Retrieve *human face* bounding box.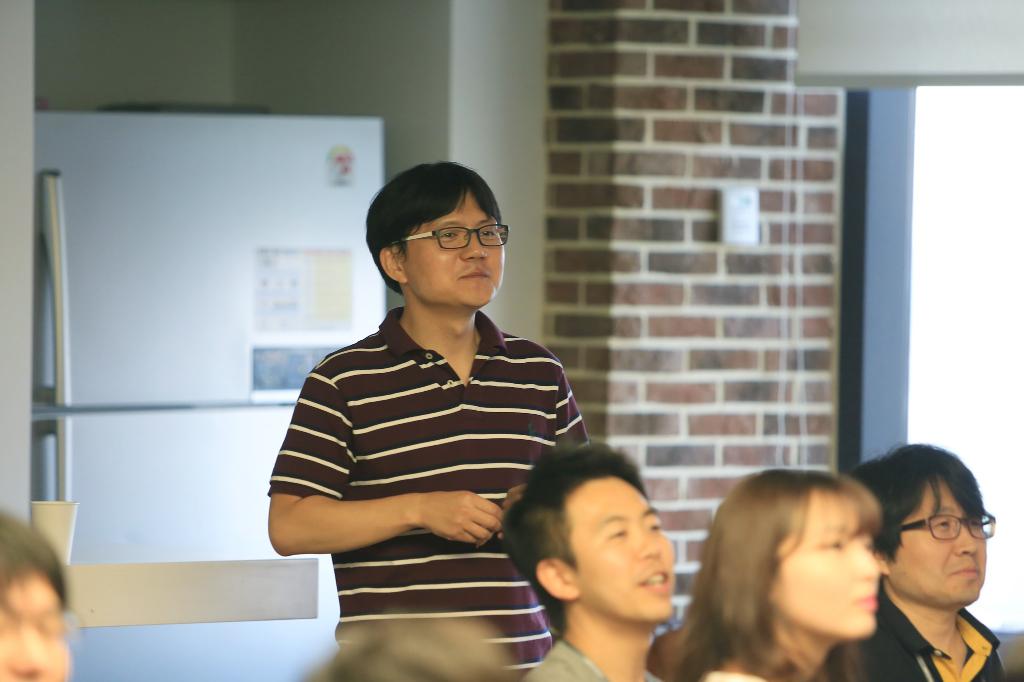
Bounding box: 896:477:986:603.
